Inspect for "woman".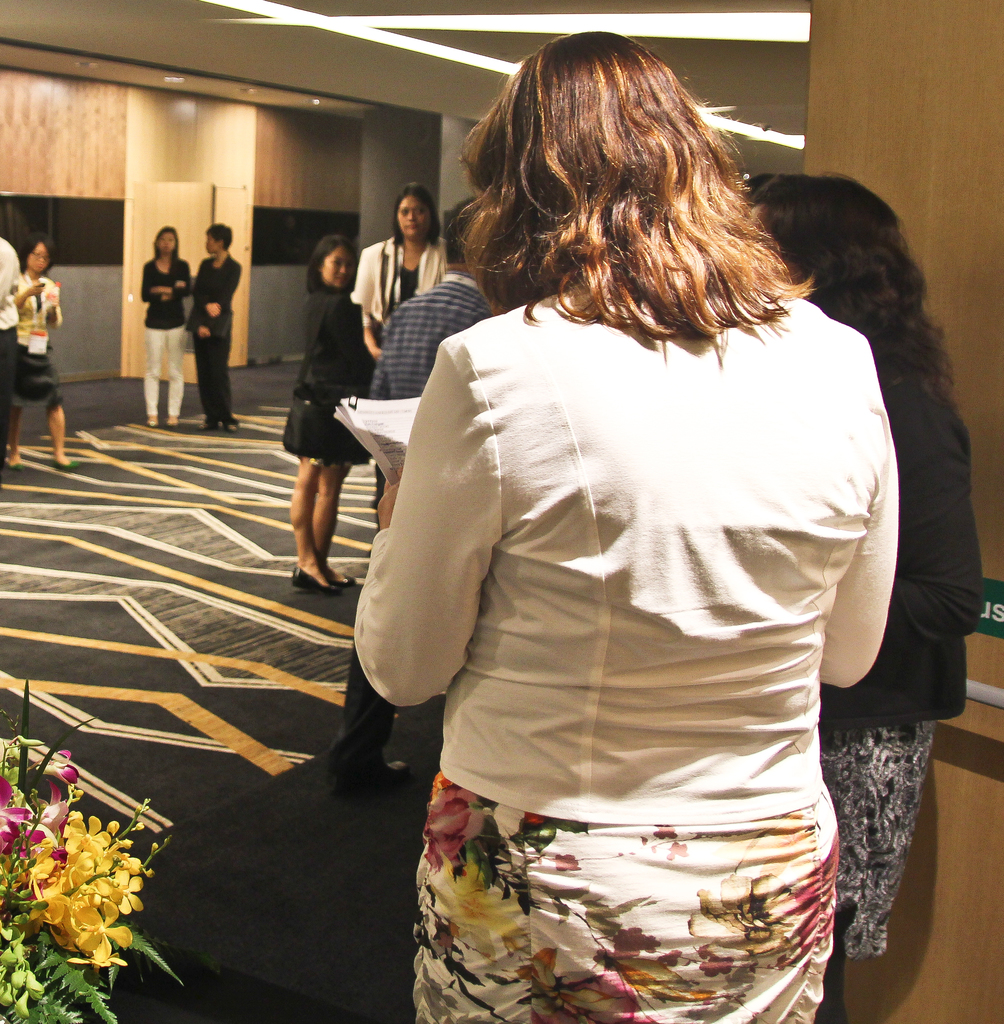
Inspection: bbox=(275, 230, 387, 596).
